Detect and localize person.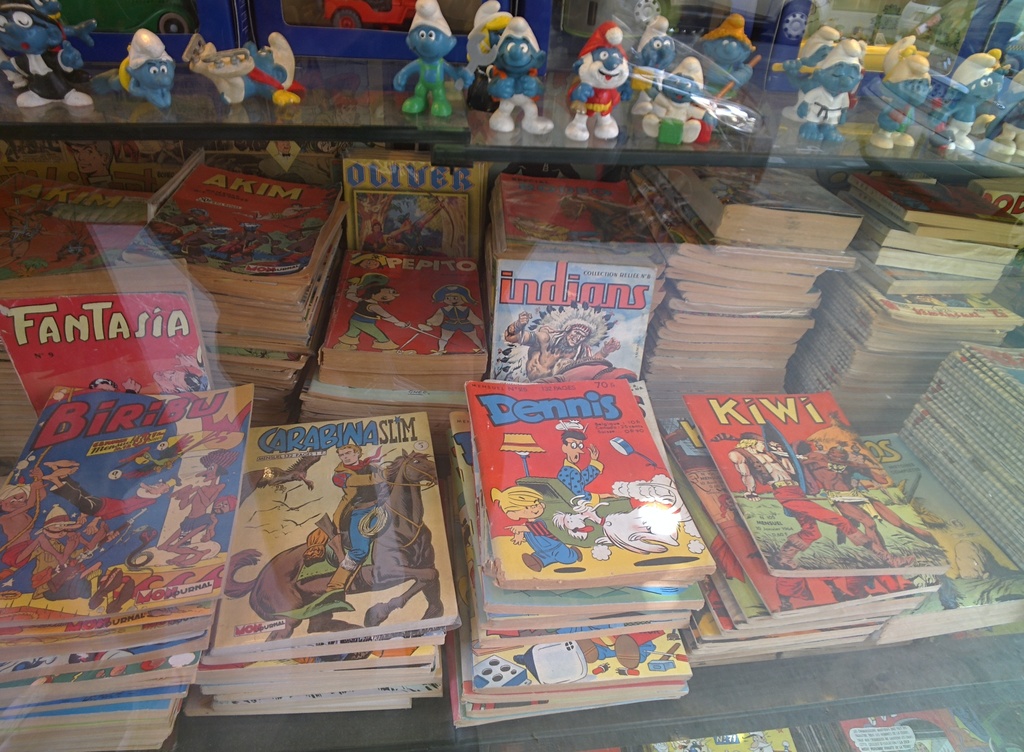
Localized at bbox(145, 352, 211, 389).
